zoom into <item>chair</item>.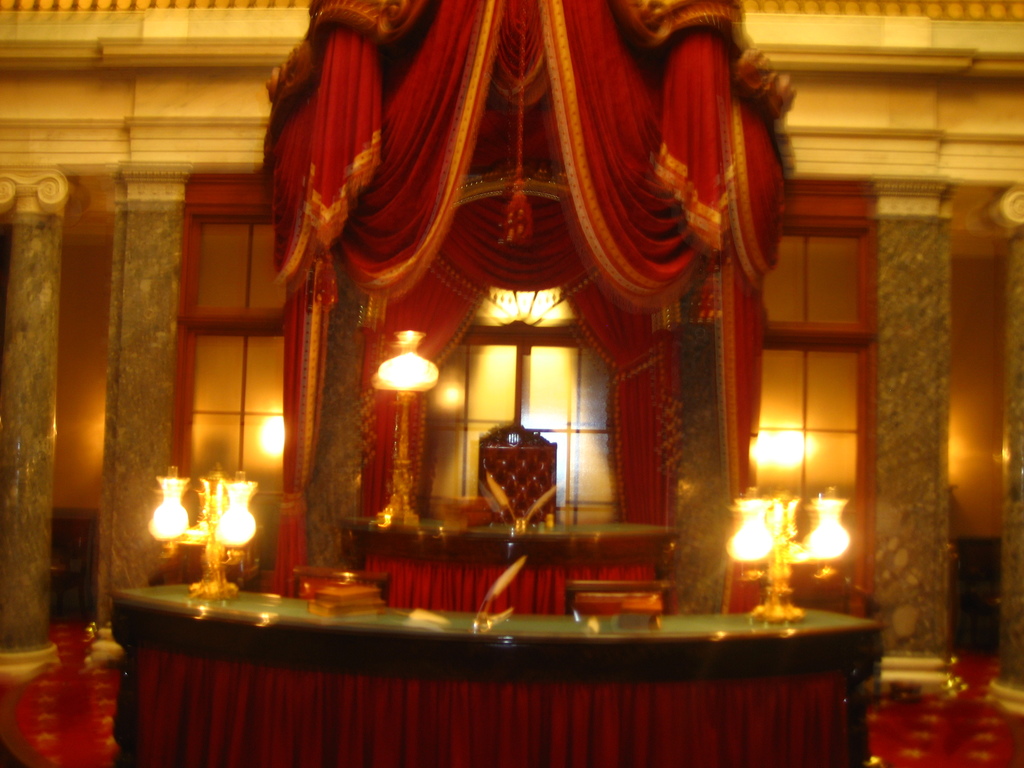
Zoom target: 288/563/390/610.
